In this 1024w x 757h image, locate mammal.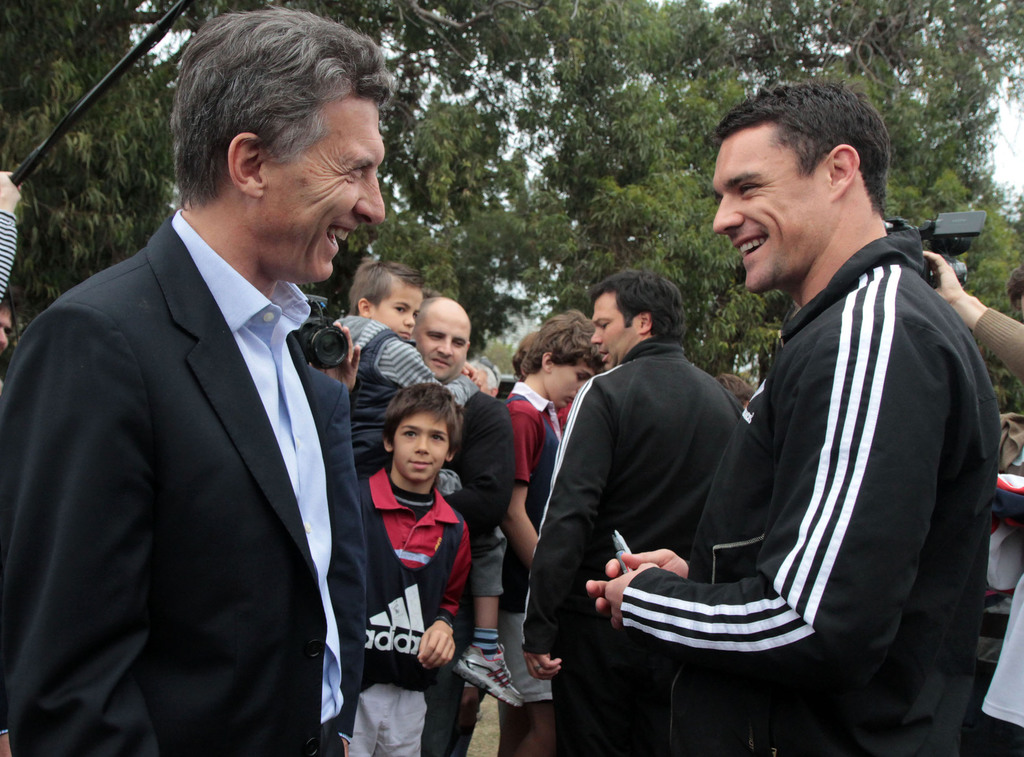
Bounding box: crop(979, 570, 1023, 728).
